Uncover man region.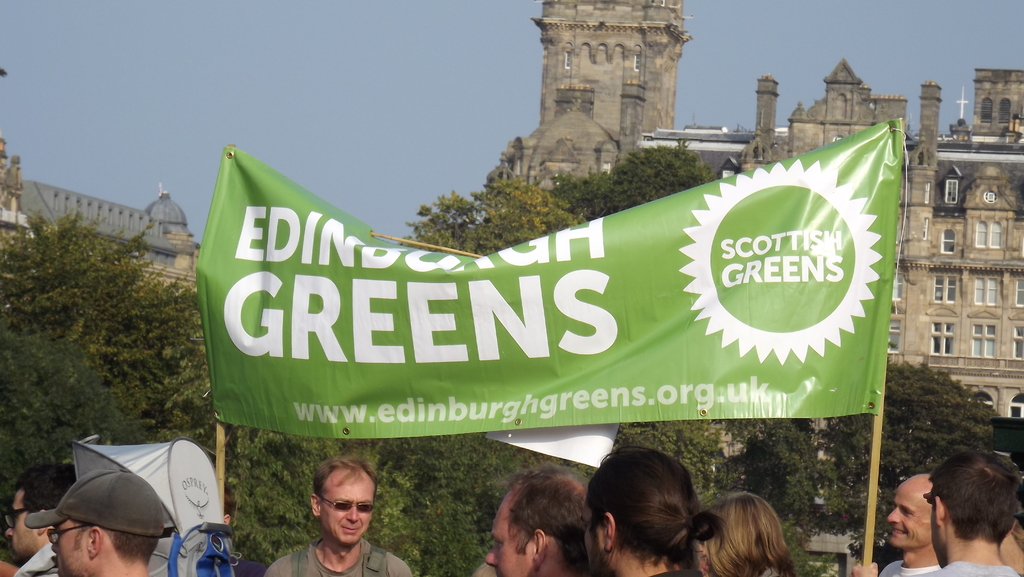
Uncovered: bbox=(483, 465, 594, 576).
